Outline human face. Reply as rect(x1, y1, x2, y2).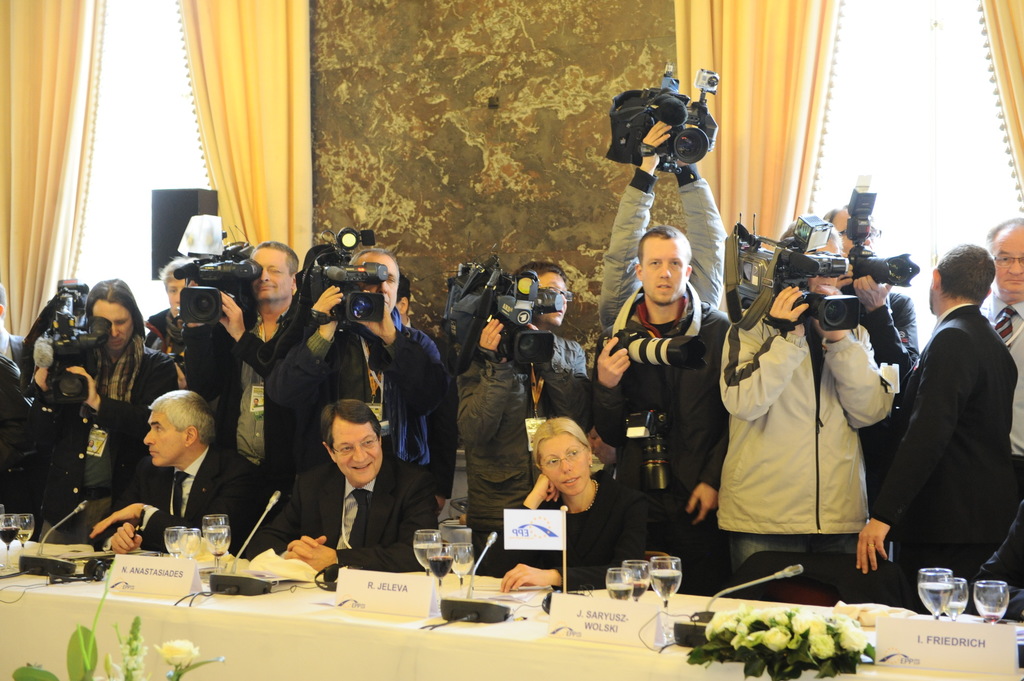
rect(804, 237, 838, 297).
